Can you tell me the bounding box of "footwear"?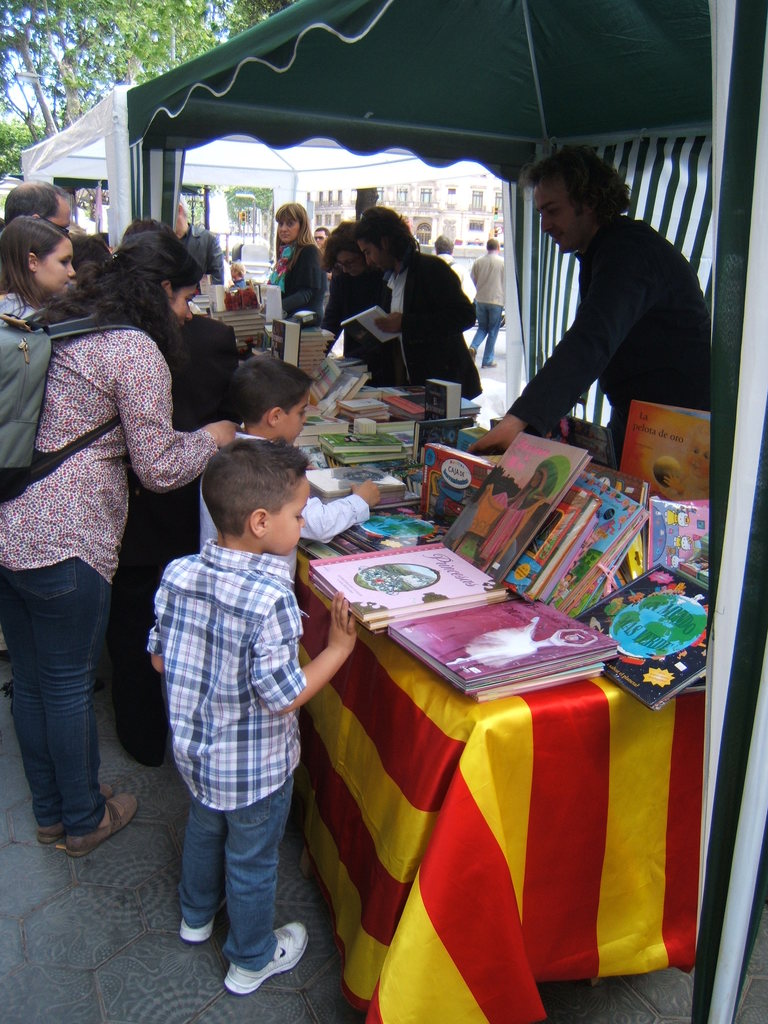
BBox(28, 781, 113, 841).
